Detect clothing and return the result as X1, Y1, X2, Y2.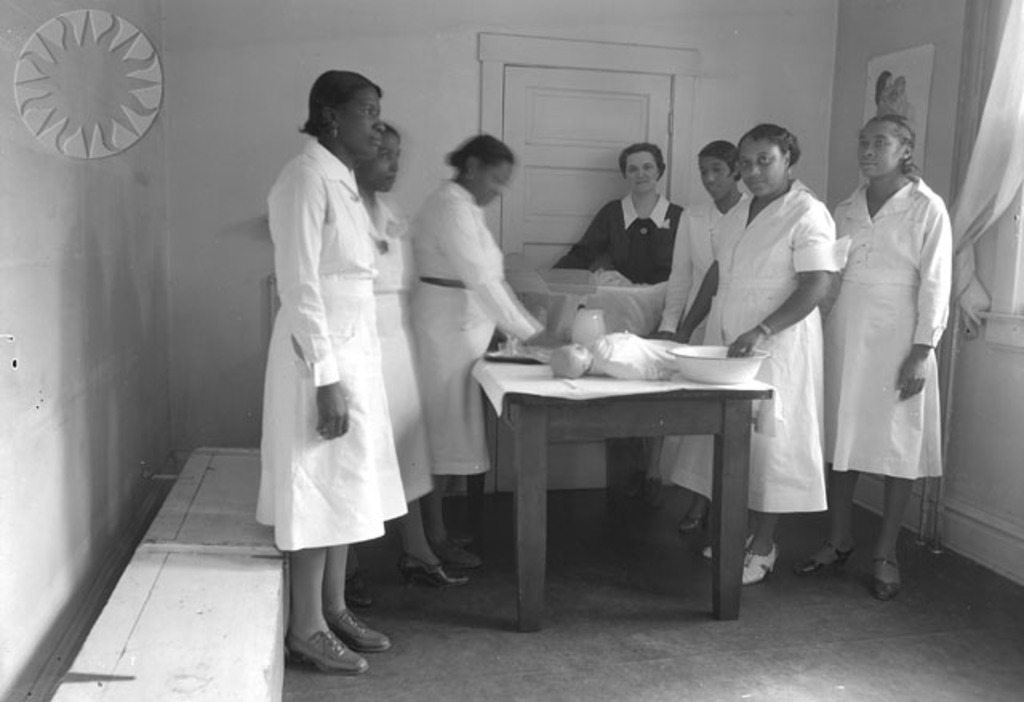
842, 179, 955, 483.
